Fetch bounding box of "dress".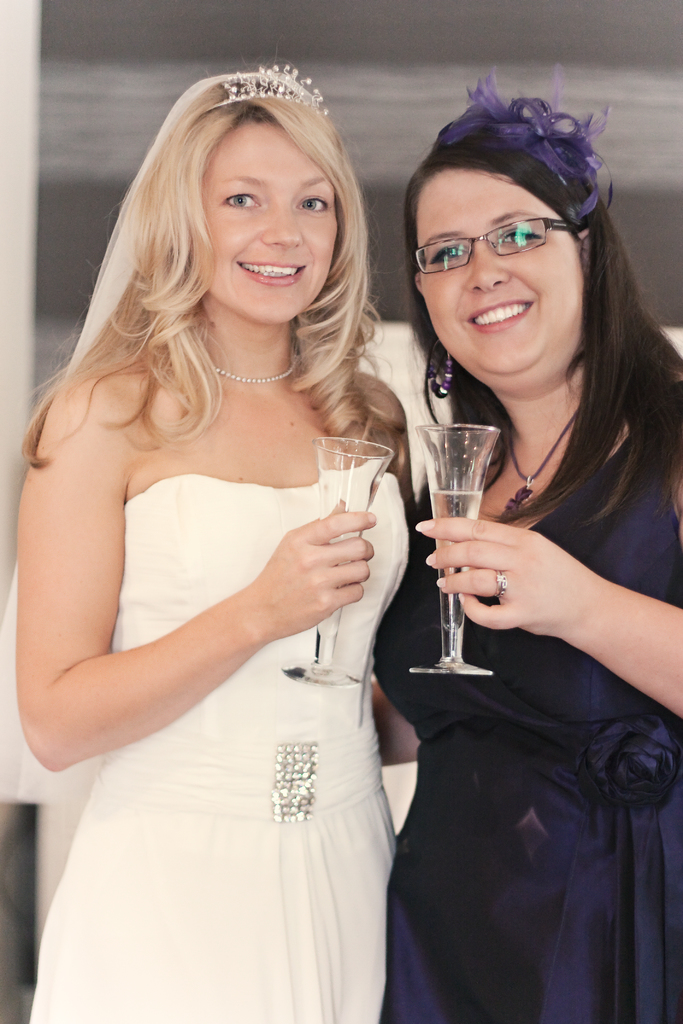
Bbox: 26 473 400 1023.
